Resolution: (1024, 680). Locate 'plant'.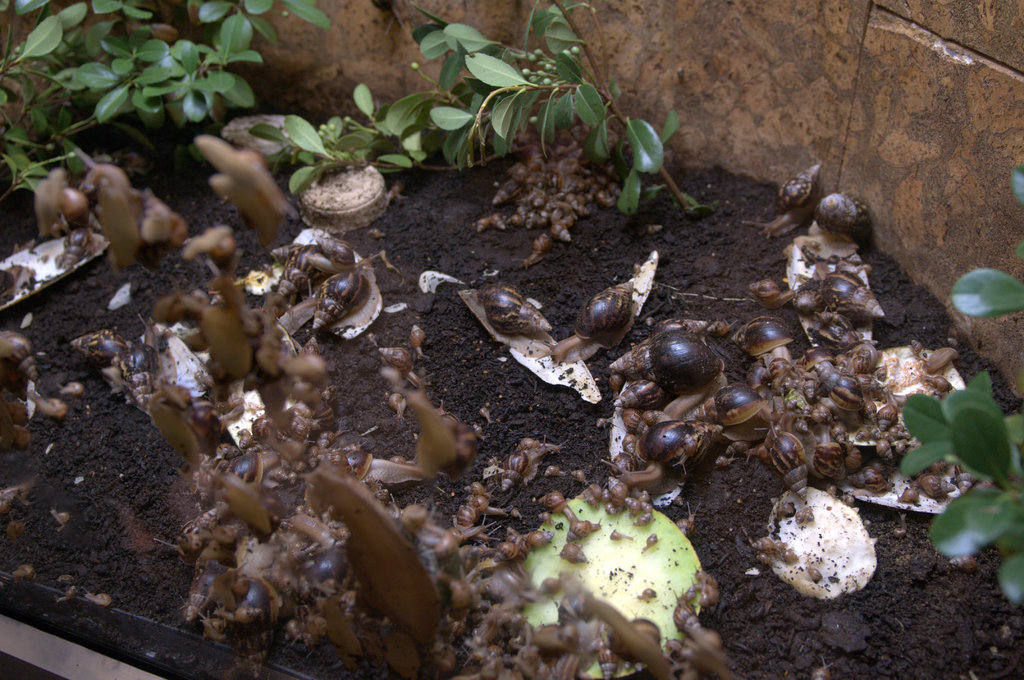
{"left": 949, "top": 171, "right": 1023, "bottom": 316}.
